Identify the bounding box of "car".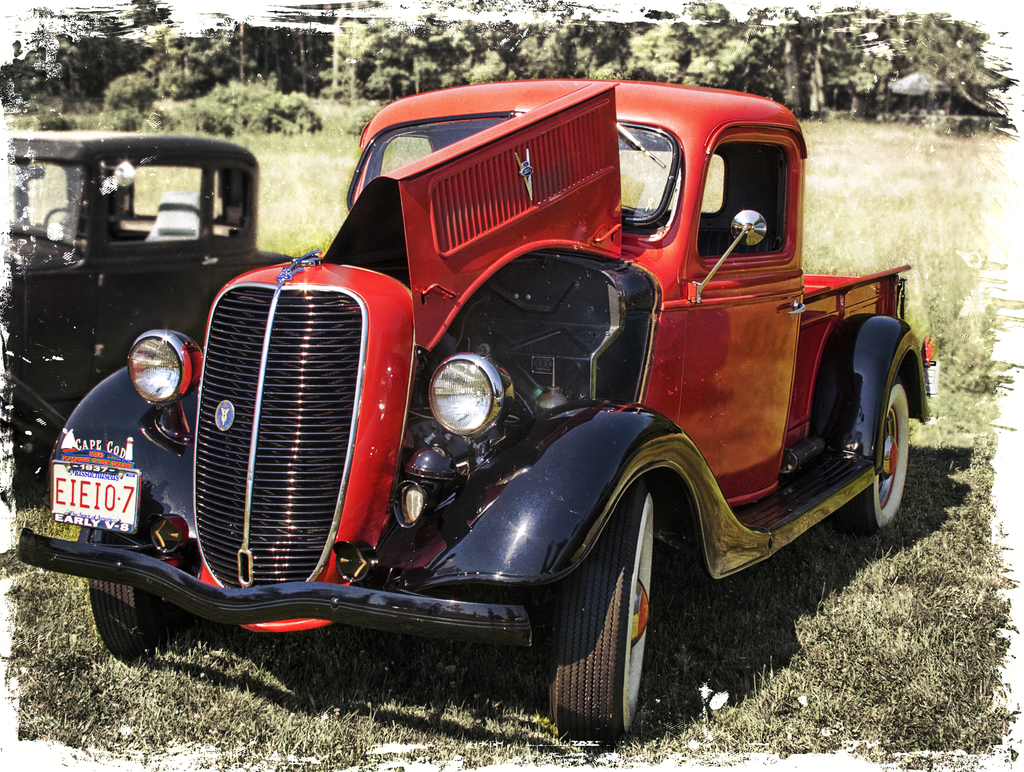
region(0, 127, 293, 467).
